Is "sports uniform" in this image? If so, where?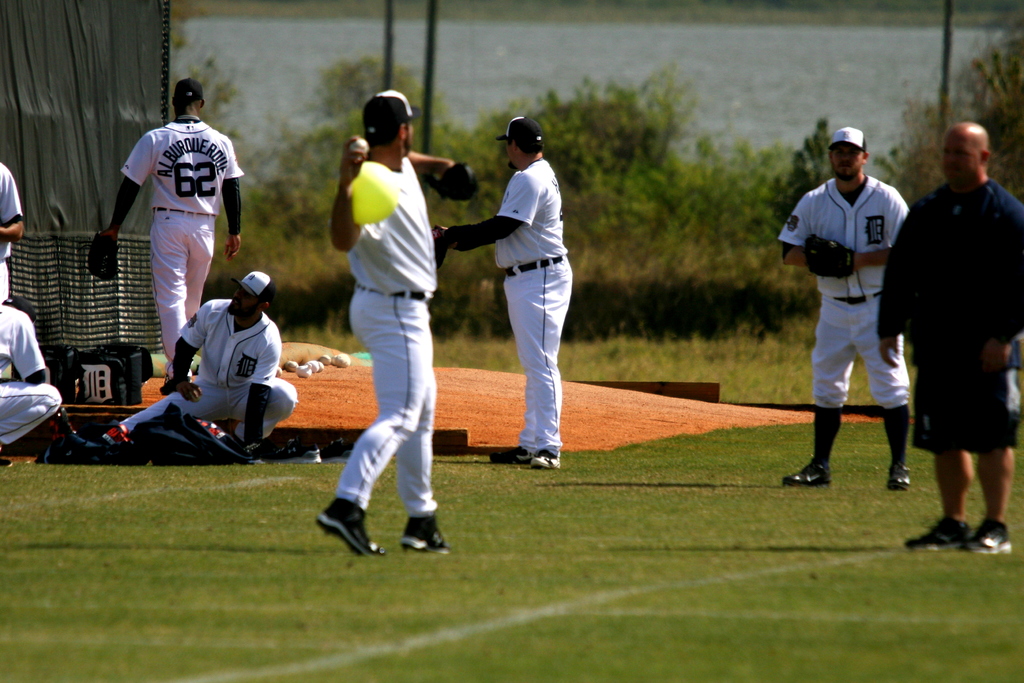
Yes, at BBox(0, 159, 25, 314).
